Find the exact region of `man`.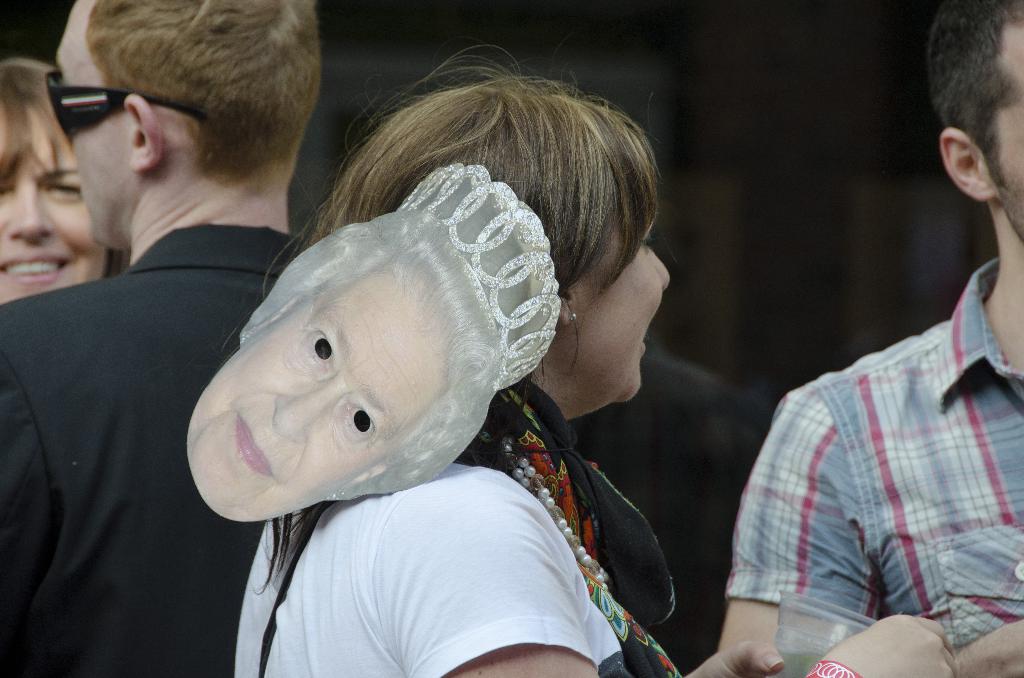
Exact region: x1=0 y1=0 x2=314 y2=677.
